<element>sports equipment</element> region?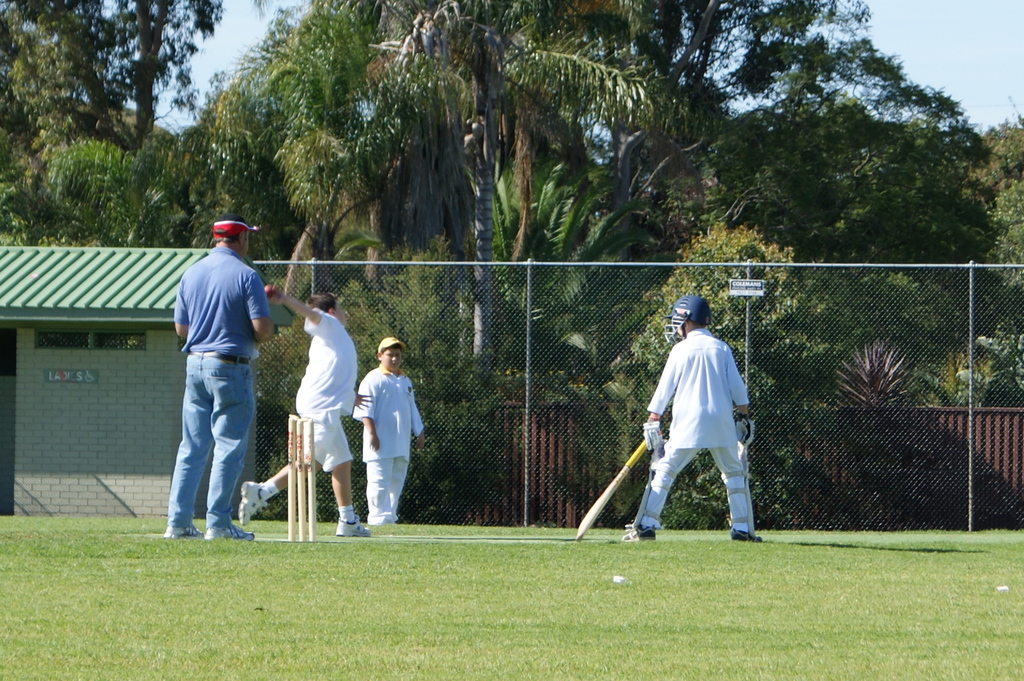
BBox(639, 423, 665, 457)
